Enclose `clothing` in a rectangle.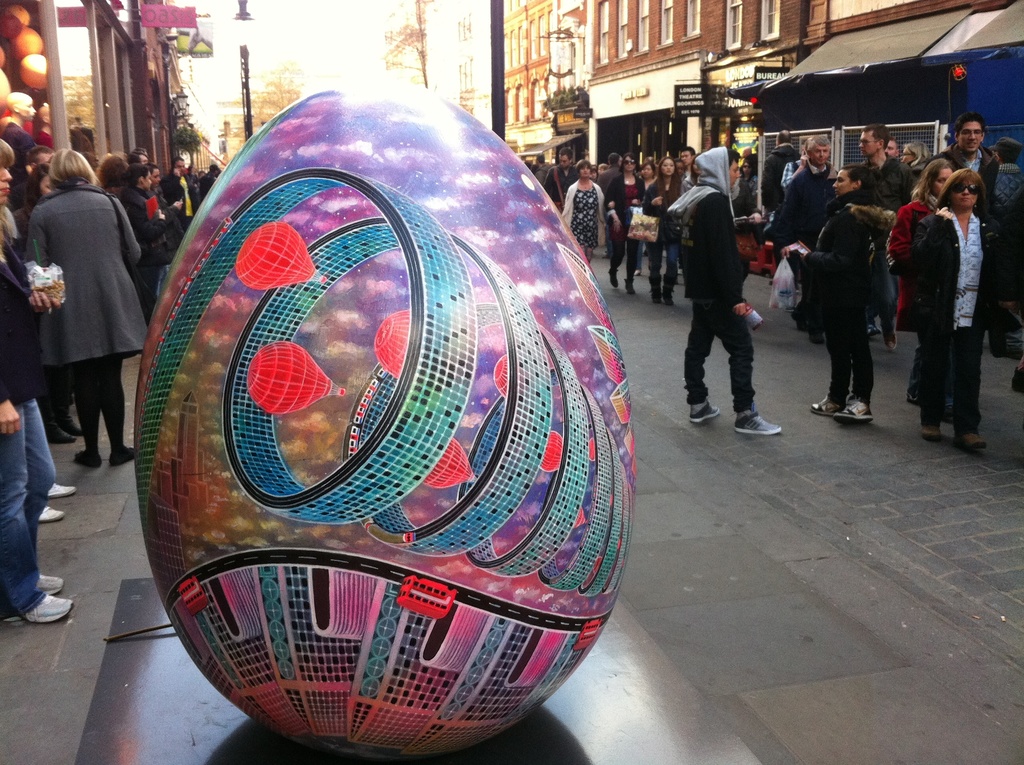
x1=19 y1=185 x2=145 y2=448.
